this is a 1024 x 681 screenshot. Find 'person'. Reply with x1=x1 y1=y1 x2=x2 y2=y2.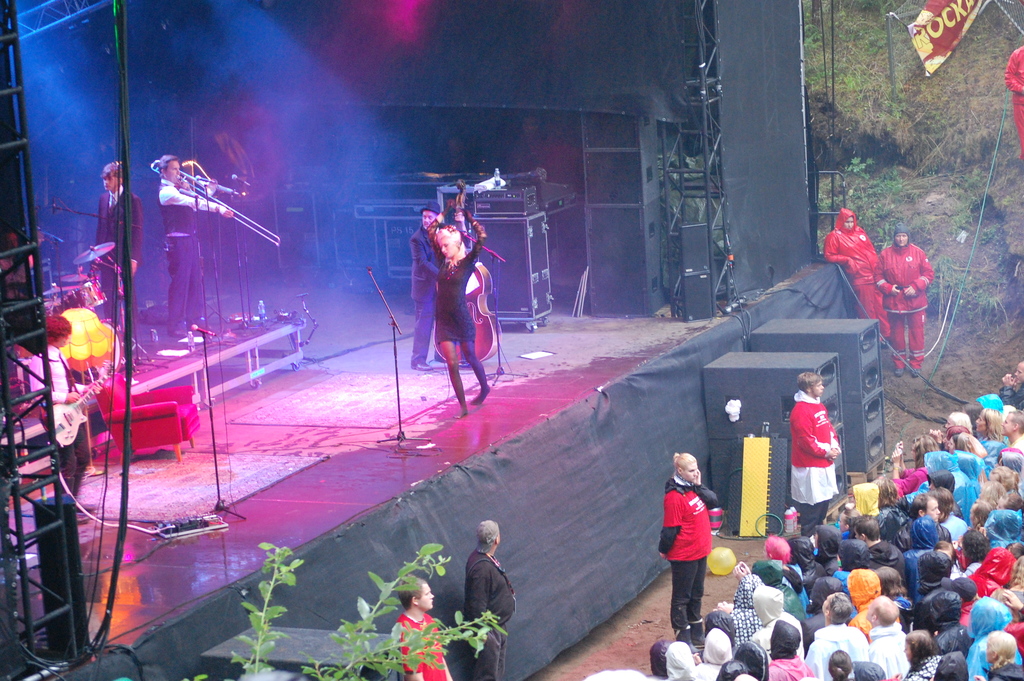
x1=651 y1=457 x2=727 y2=647.
